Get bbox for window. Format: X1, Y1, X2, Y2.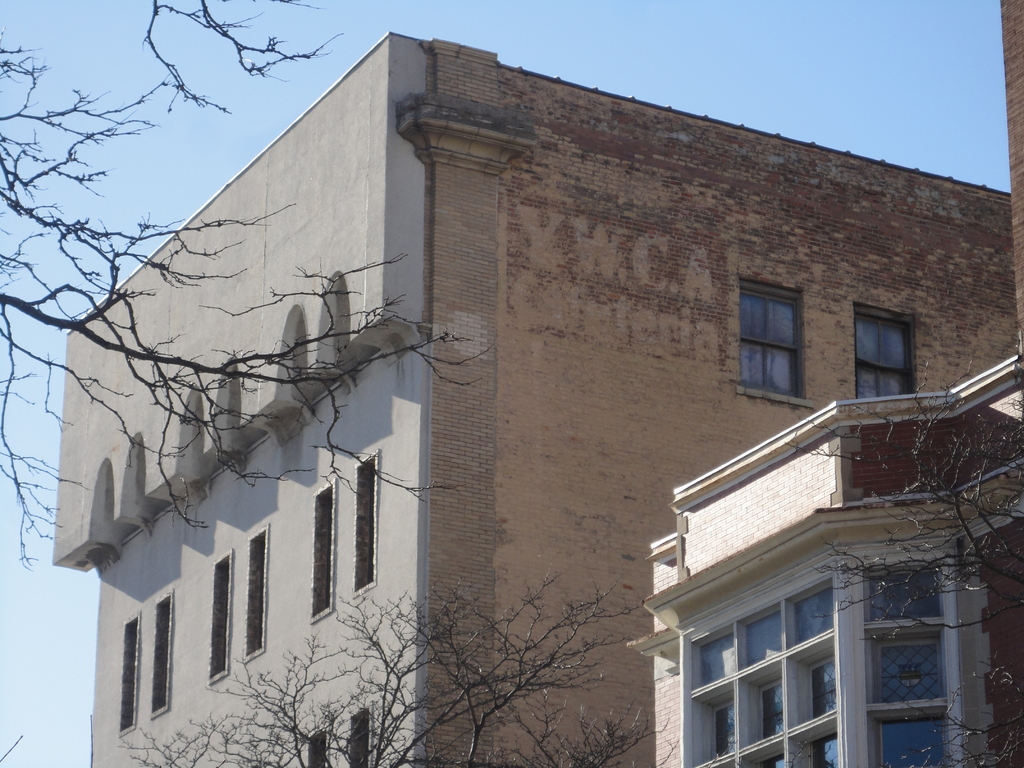
684, 559, 841, 767.
